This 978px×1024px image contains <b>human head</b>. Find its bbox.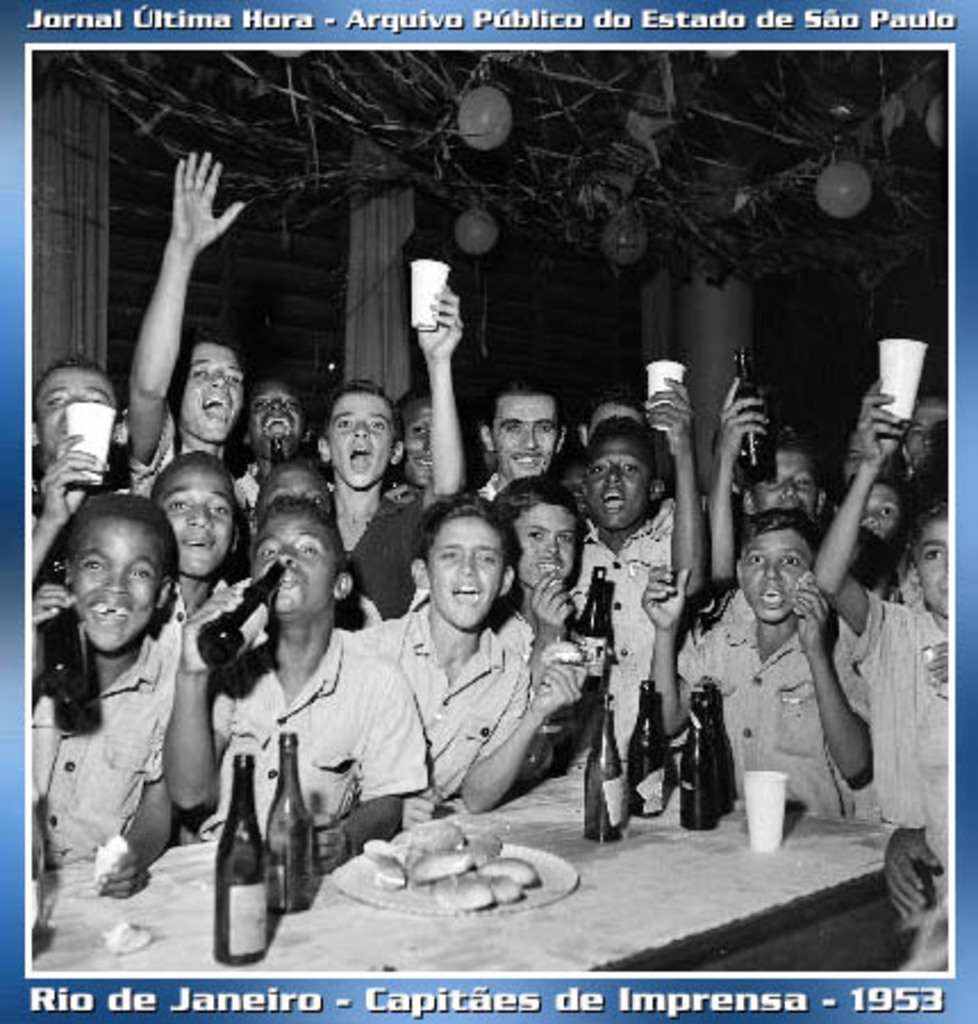
248,464,346,535.
